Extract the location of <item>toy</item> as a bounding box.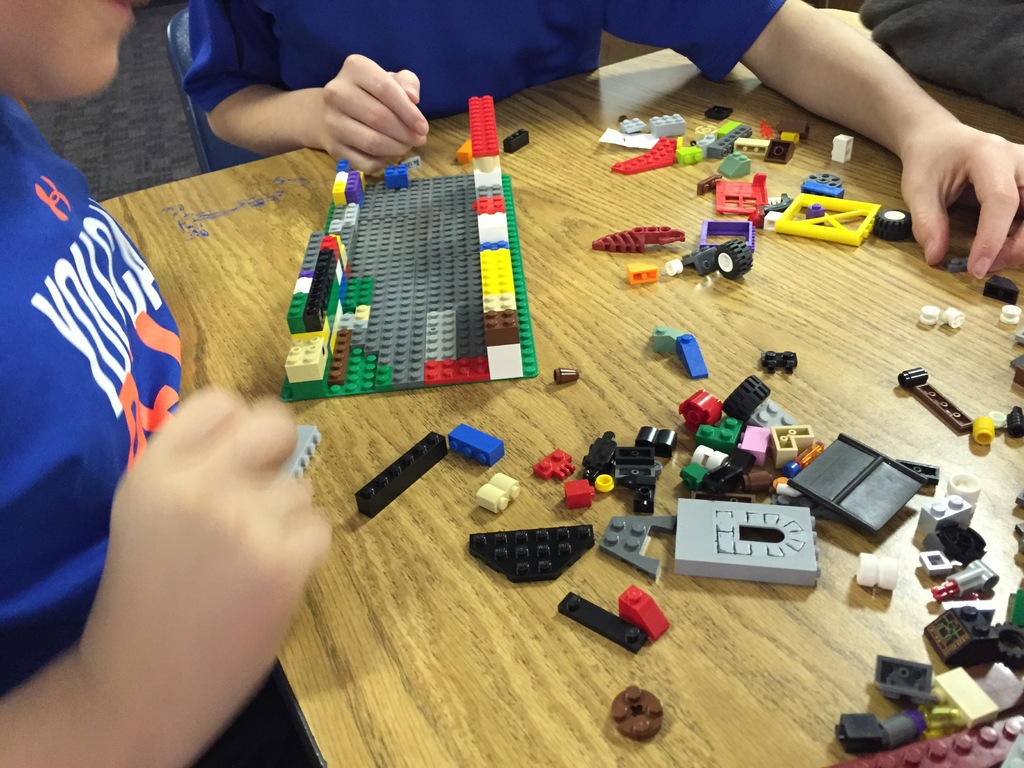
357,432,447,518.
